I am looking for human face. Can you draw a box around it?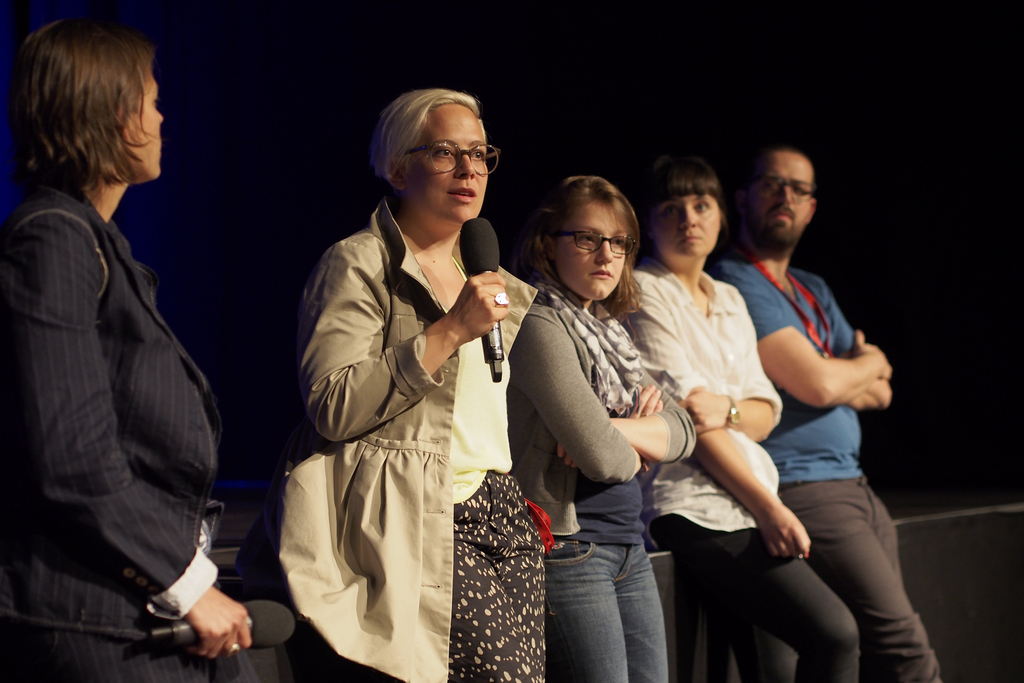
Sure, the bounding box is [408,103,487,220].
